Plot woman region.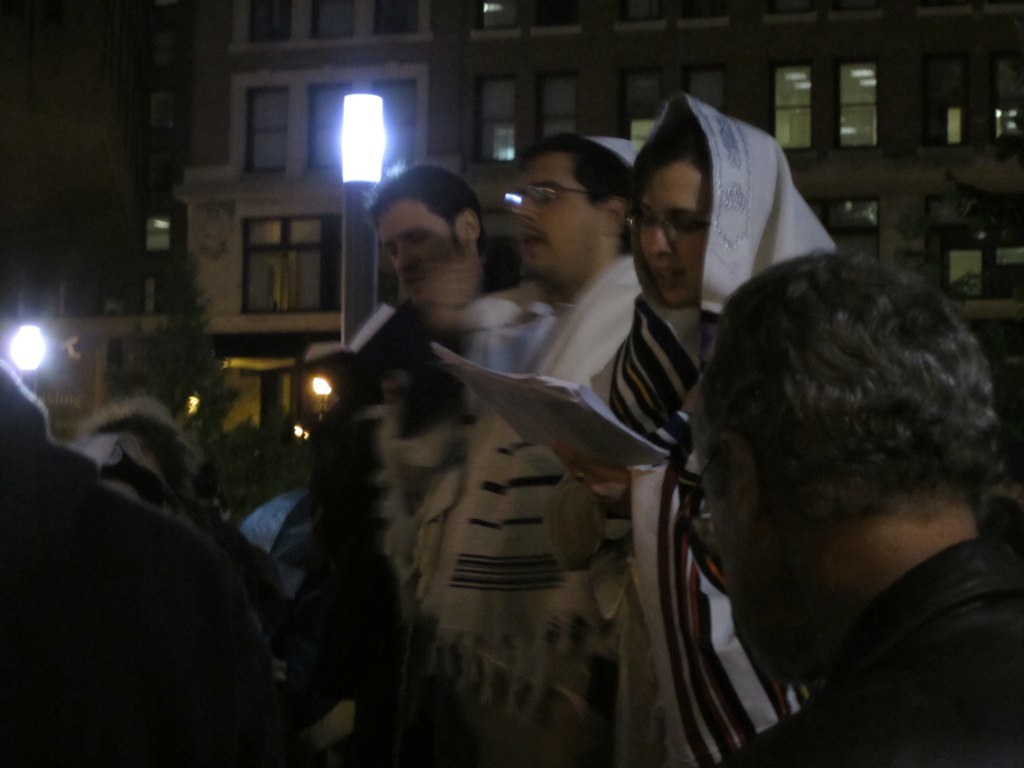
Plotted at <region>540, 97, 848, 767</region>.
